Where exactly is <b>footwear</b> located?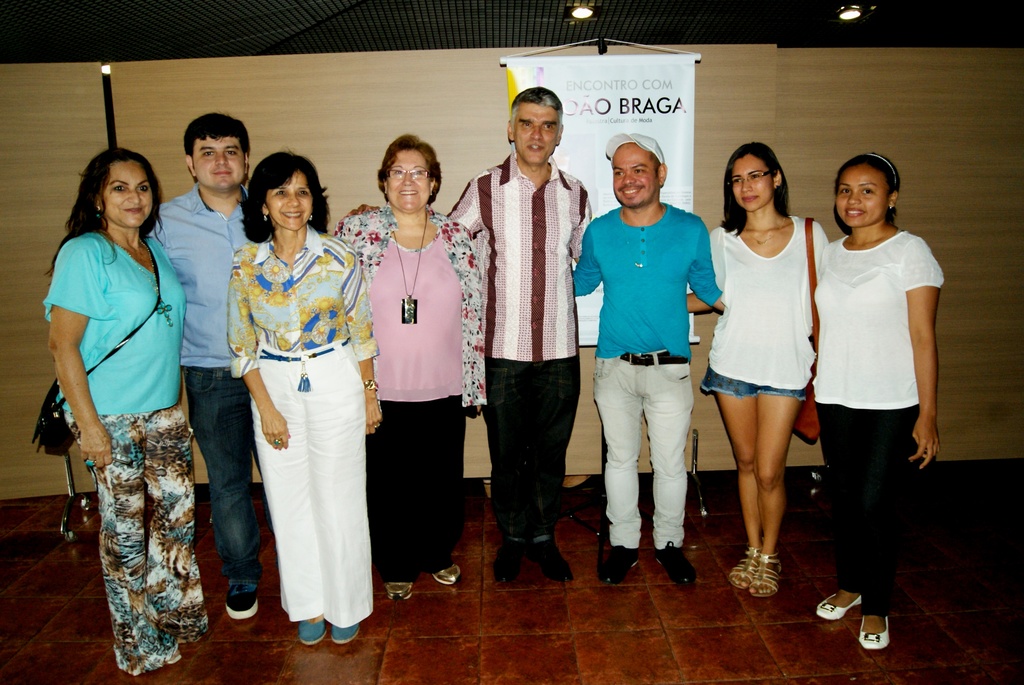
Its bounding box is <box>815,593,860,619</box>.
